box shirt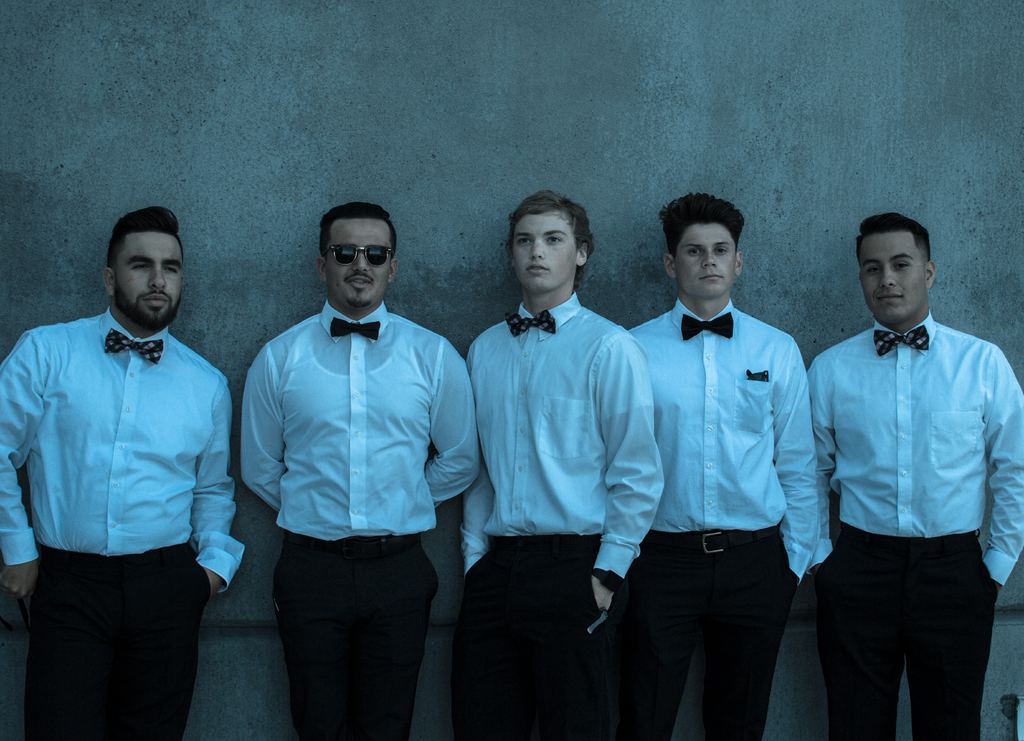
458 293 664 577
